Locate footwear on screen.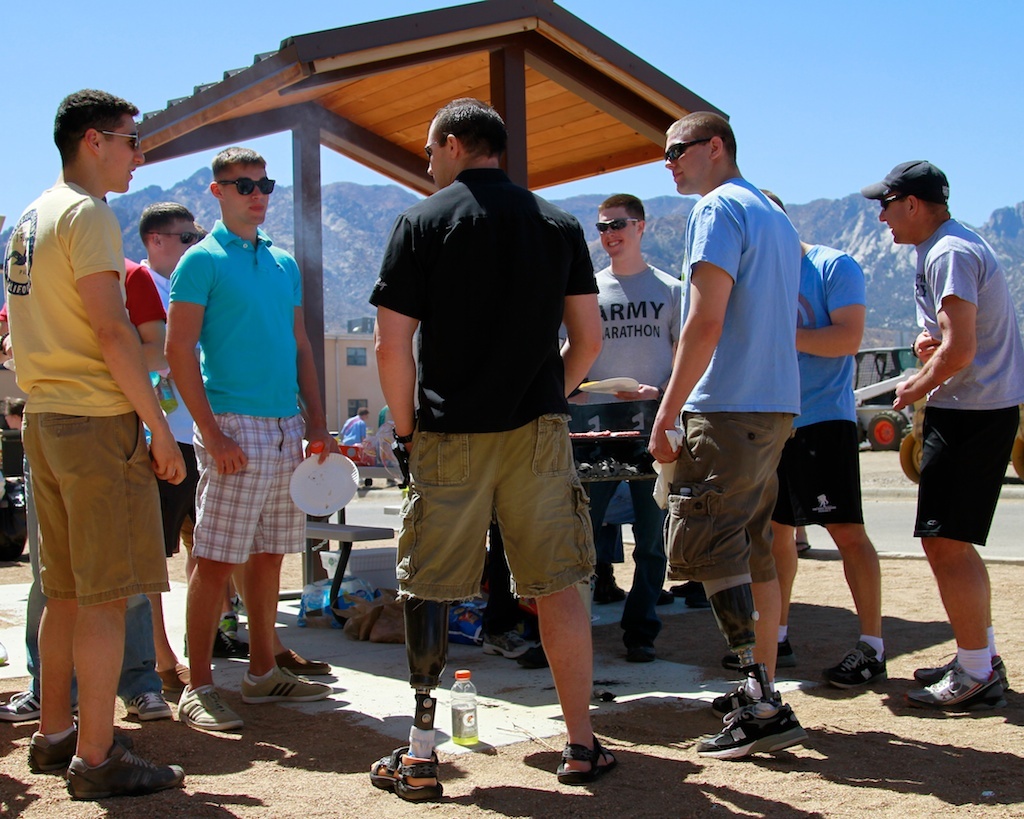
On screen at [728, 666, 756, 713].
